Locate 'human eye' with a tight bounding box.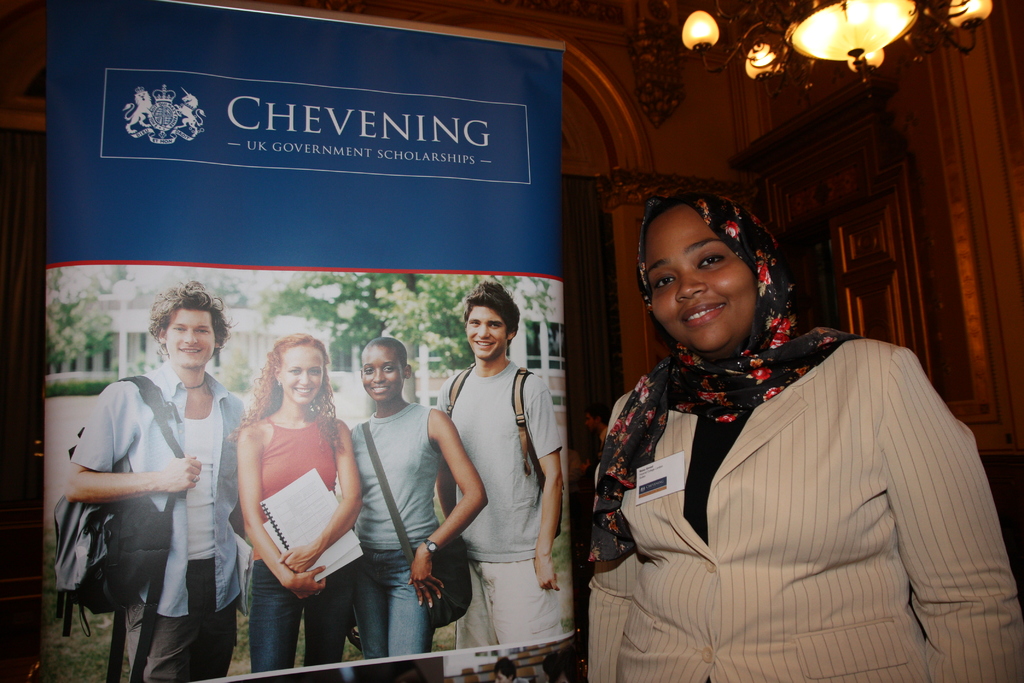
detection(198, 325, 211, 336).
